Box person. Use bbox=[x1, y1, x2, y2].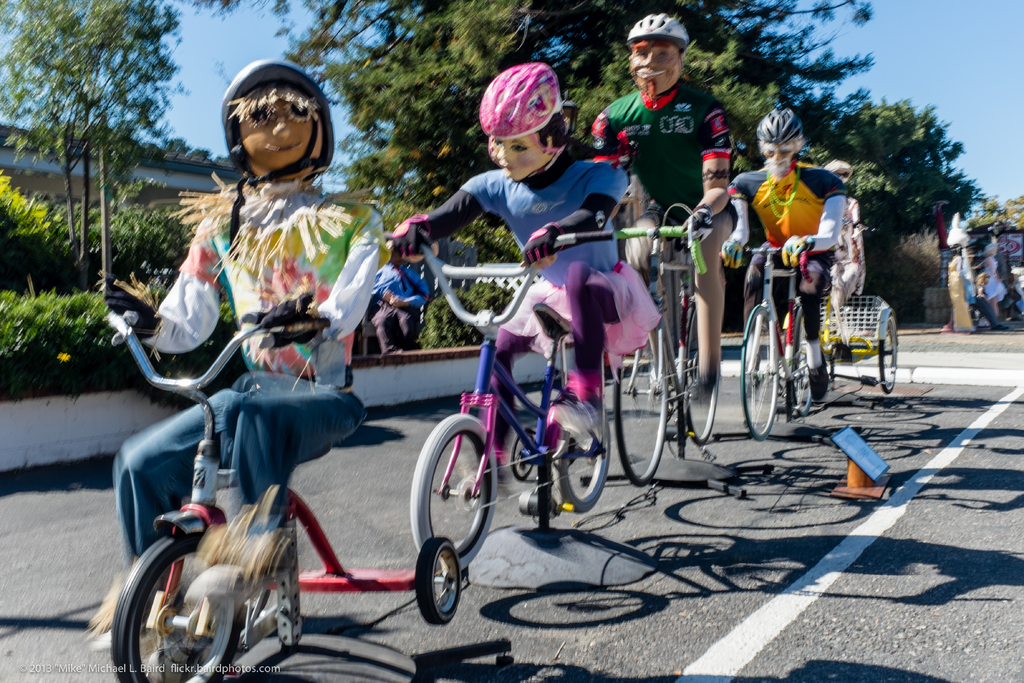
bbox=[749, 125, 853, 301].
